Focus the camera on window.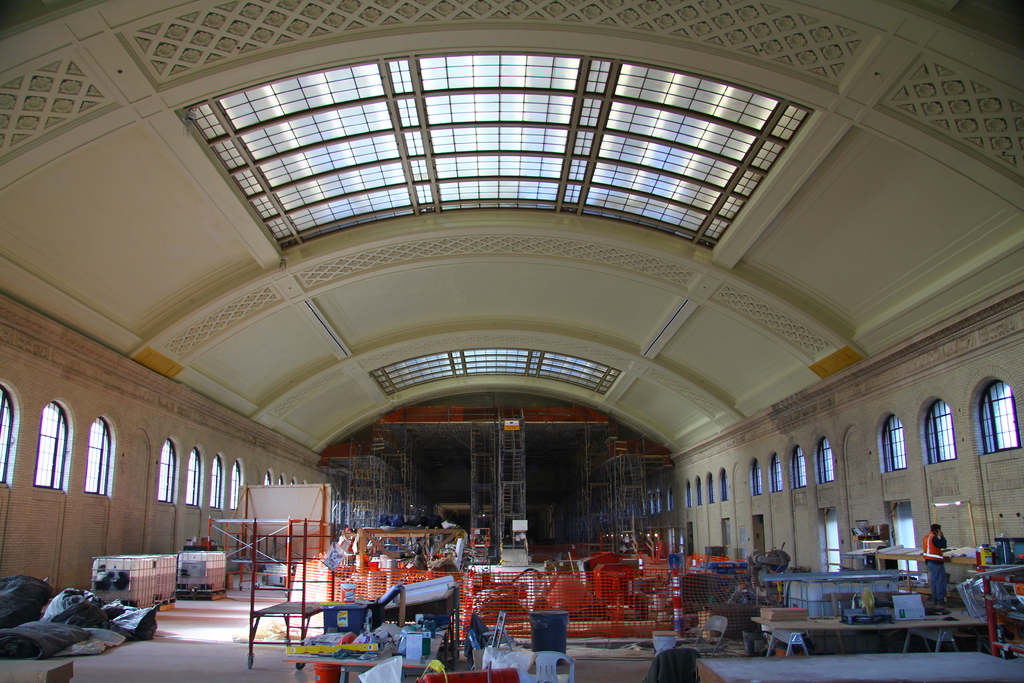
Focus region: 36/400/67/488.
